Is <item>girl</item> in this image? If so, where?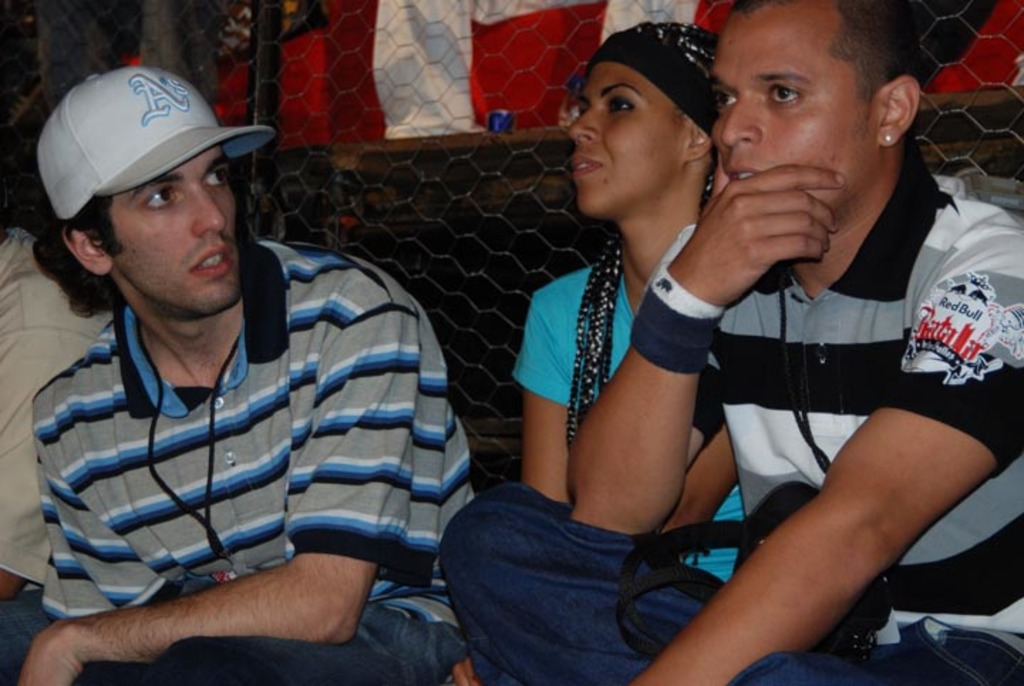
Yes, at rect(445, 21, 747, 682).
